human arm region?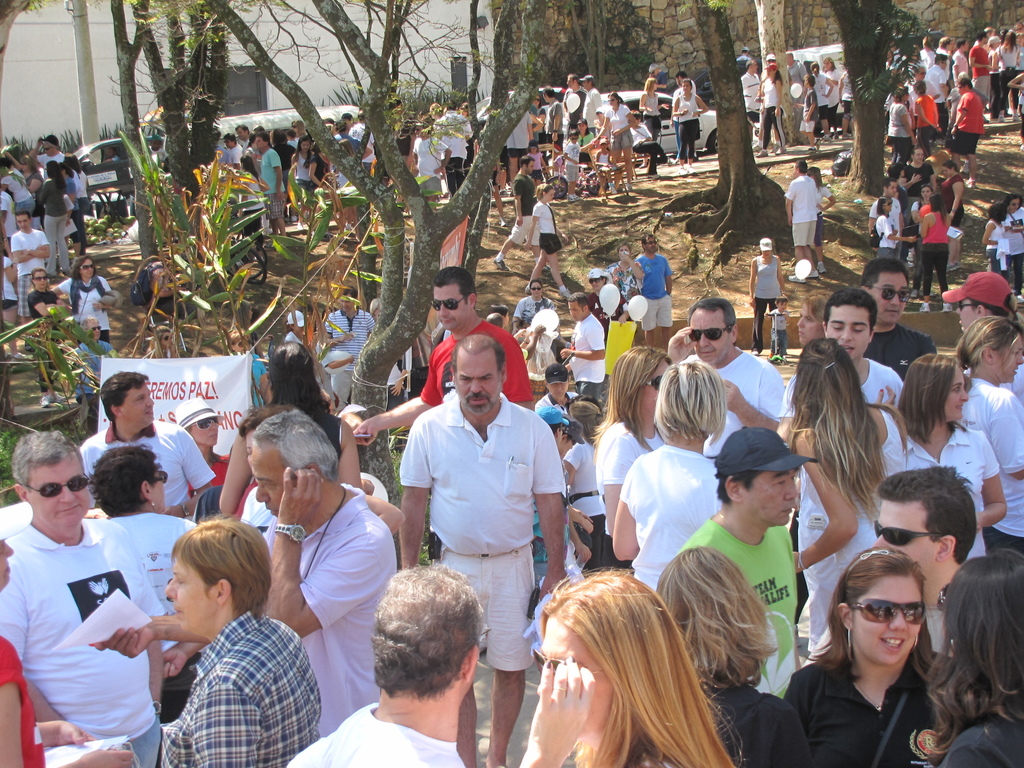
266,468,386,643
